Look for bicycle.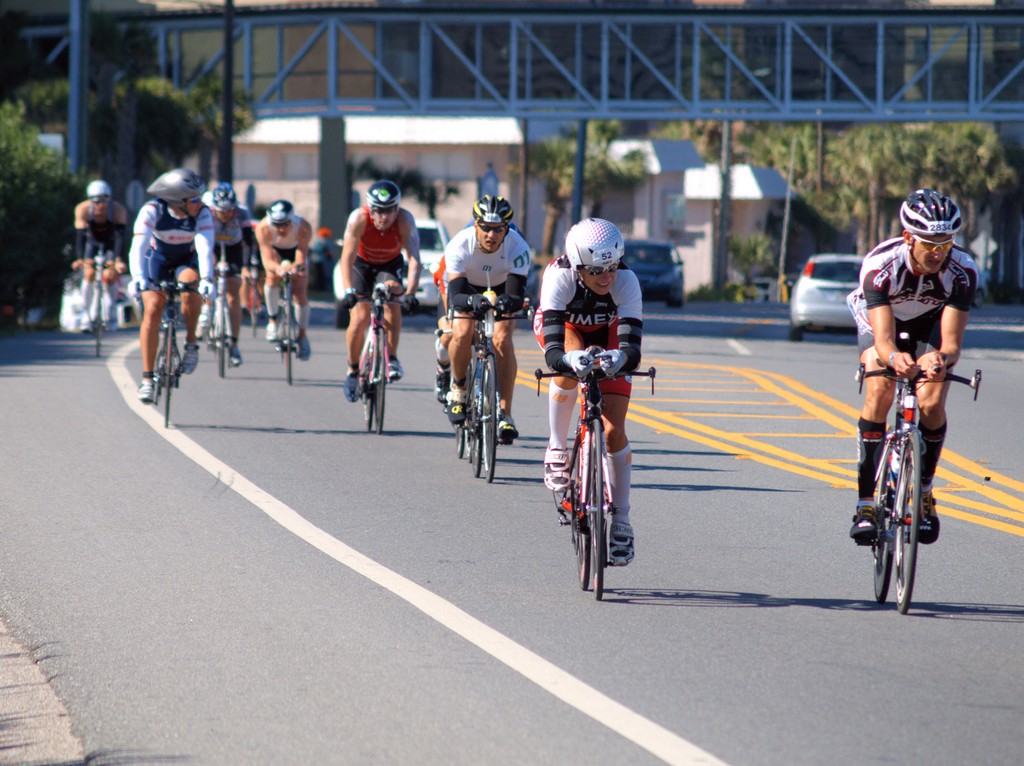
Found: bbox=[851, 365, 989, 612].
